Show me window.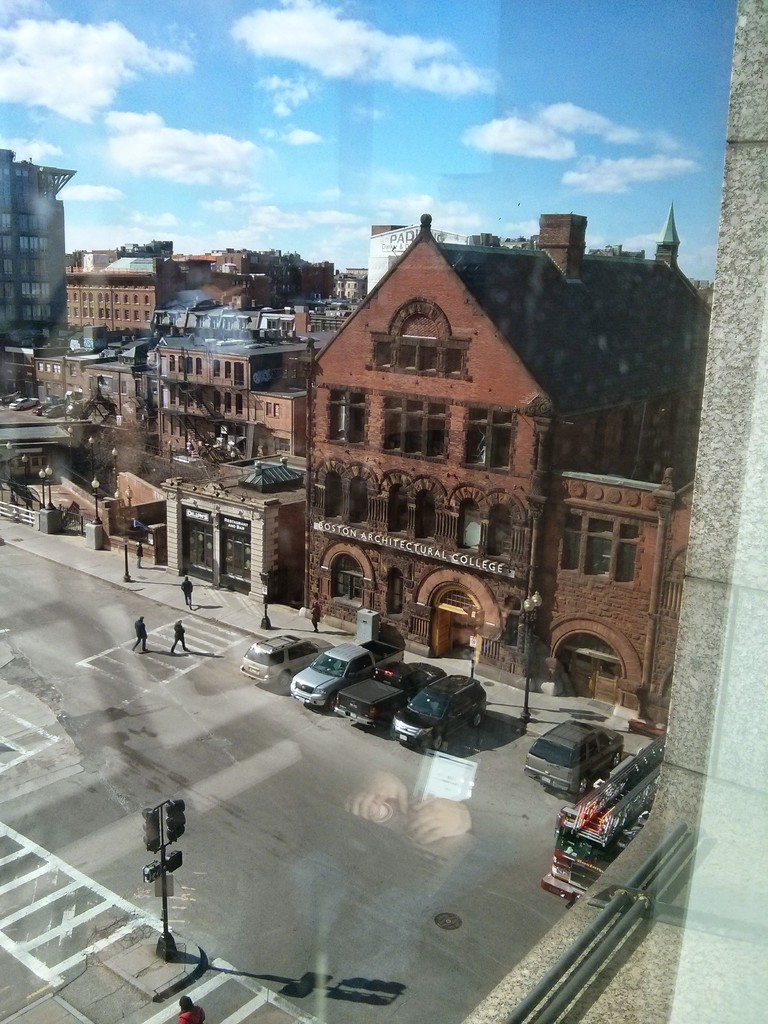
window is here: (left=367, top=333, right=469, bottom=378).
